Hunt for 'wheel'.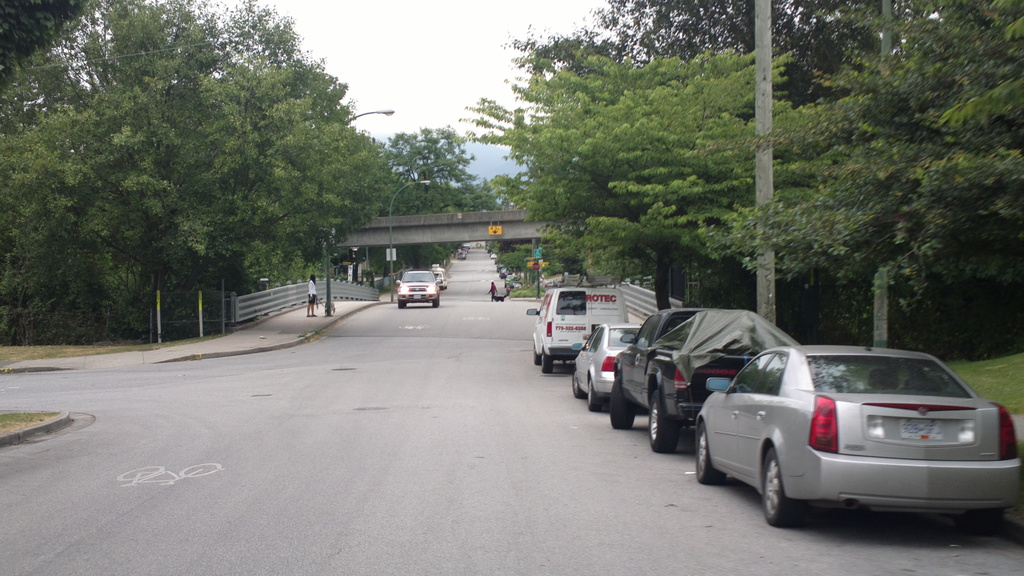
Hunted down at {"left": 532, "top": 348, "right": 539, "bottom": 365}.
